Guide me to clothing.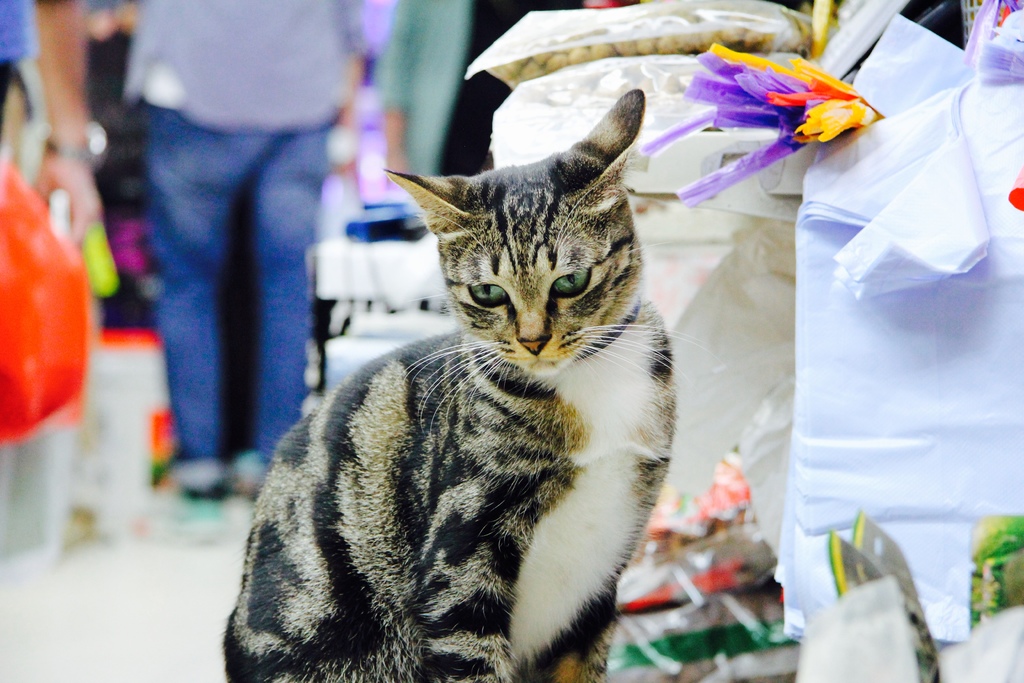
Guidance: {"left": 127, "top": 0, "right": 384, "bottom": 463}.
